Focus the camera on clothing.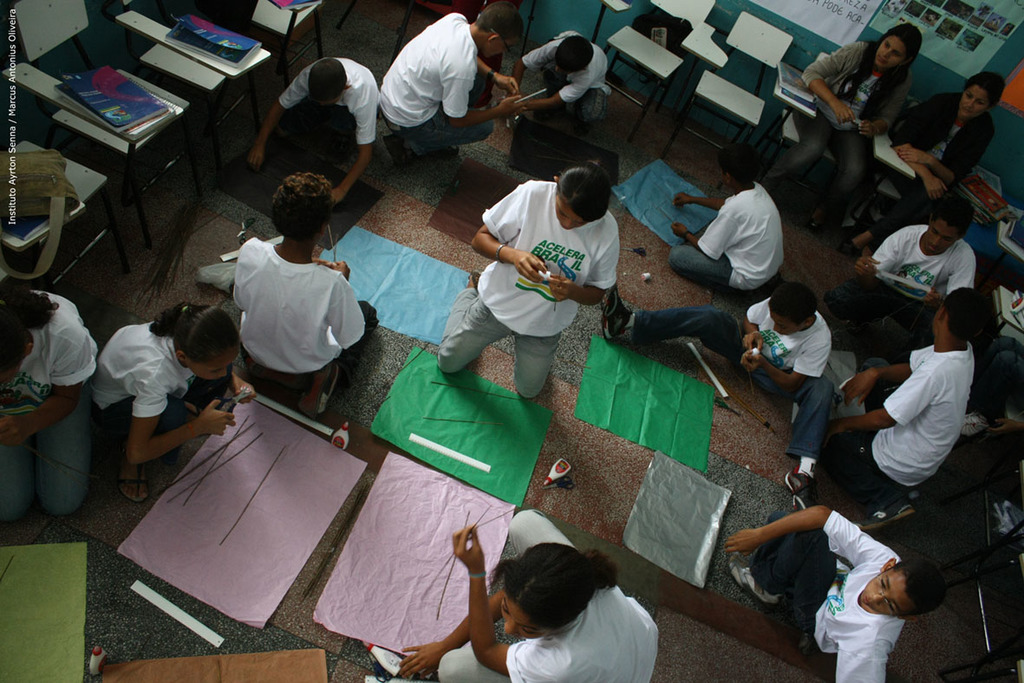
Focus region: <bbox>443, 502, 661, 682</bbox>.
